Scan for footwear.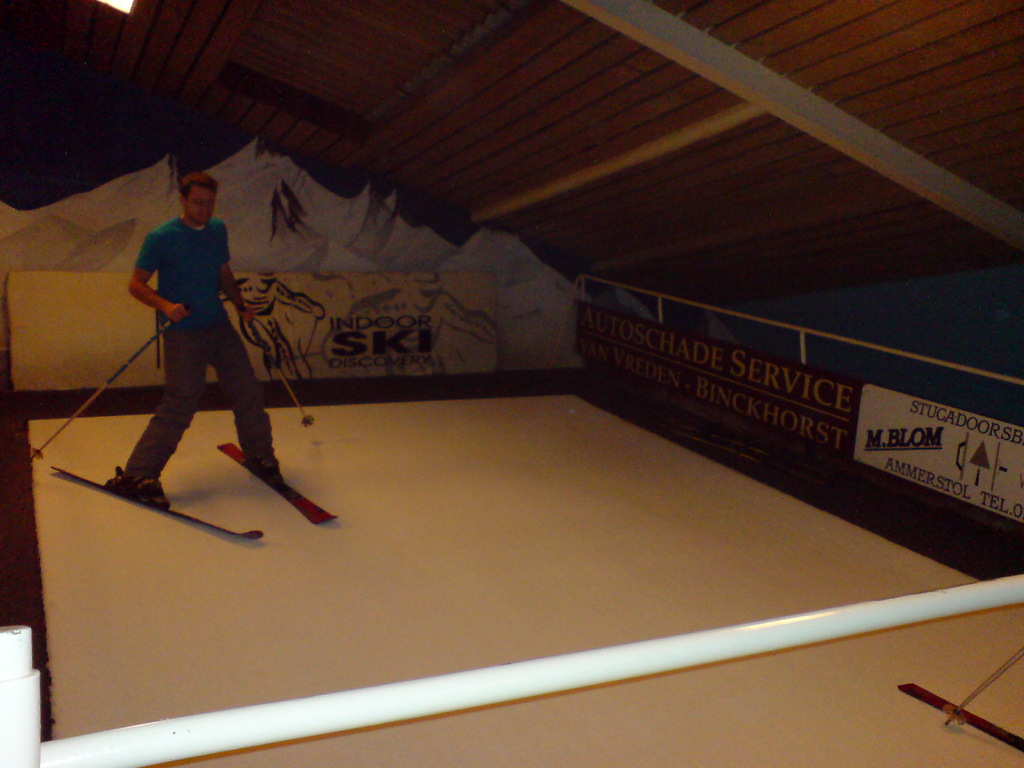
Scan result: <bbox>242, 454, 282, 474</bbox>.
